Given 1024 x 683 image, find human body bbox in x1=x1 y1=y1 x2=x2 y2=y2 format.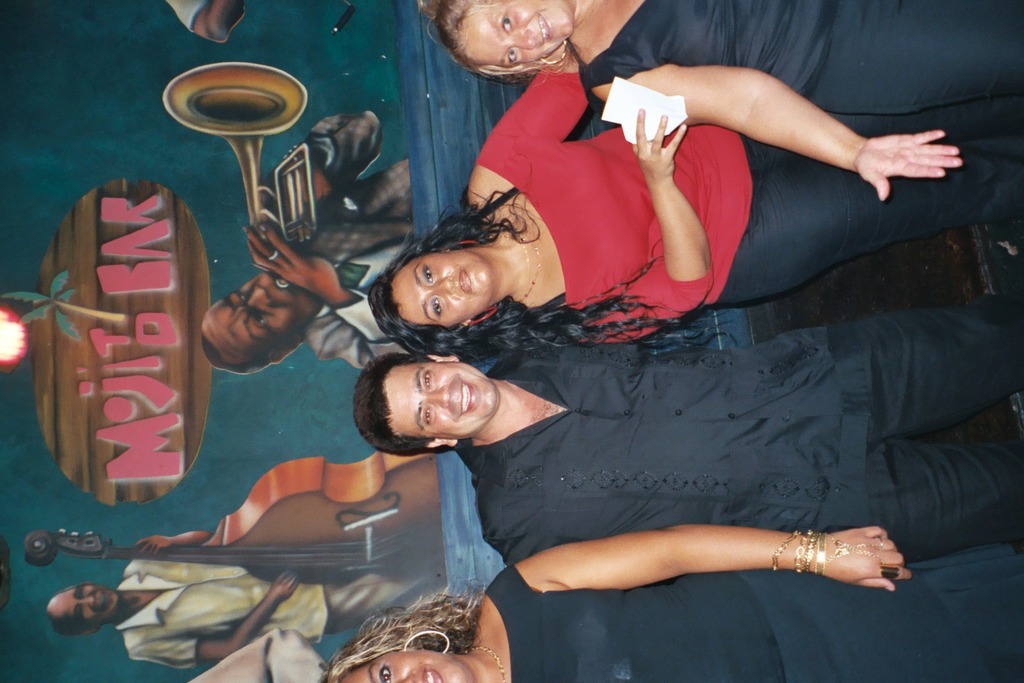
x1=198 y1=110 x2=412 y2=372.
